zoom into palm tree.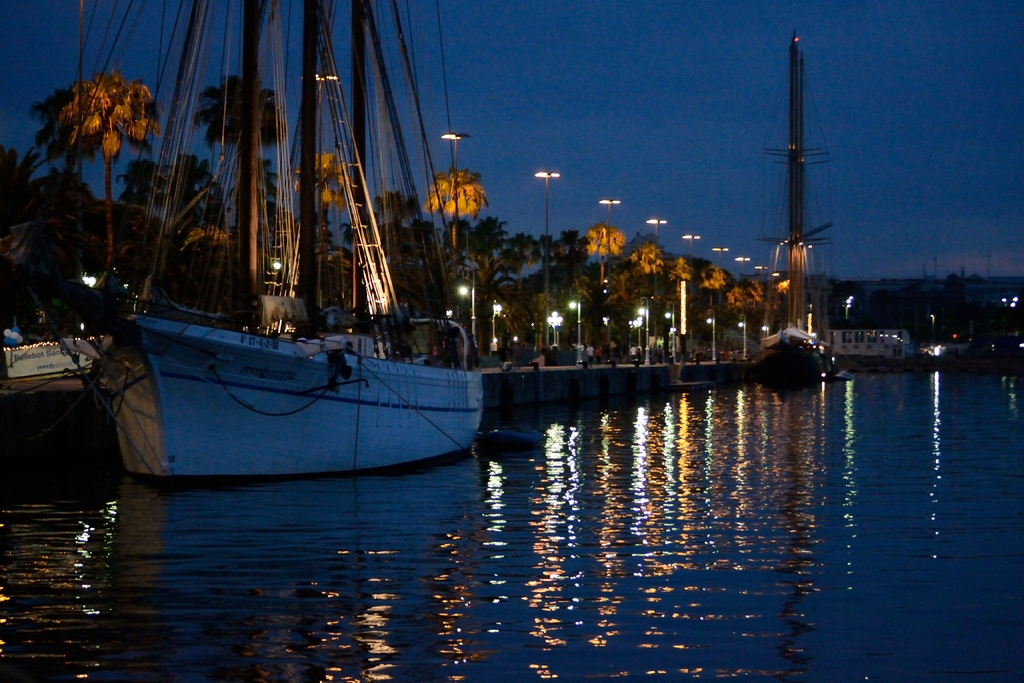
Zoom target: Rect(717, 273, 756, 324).
